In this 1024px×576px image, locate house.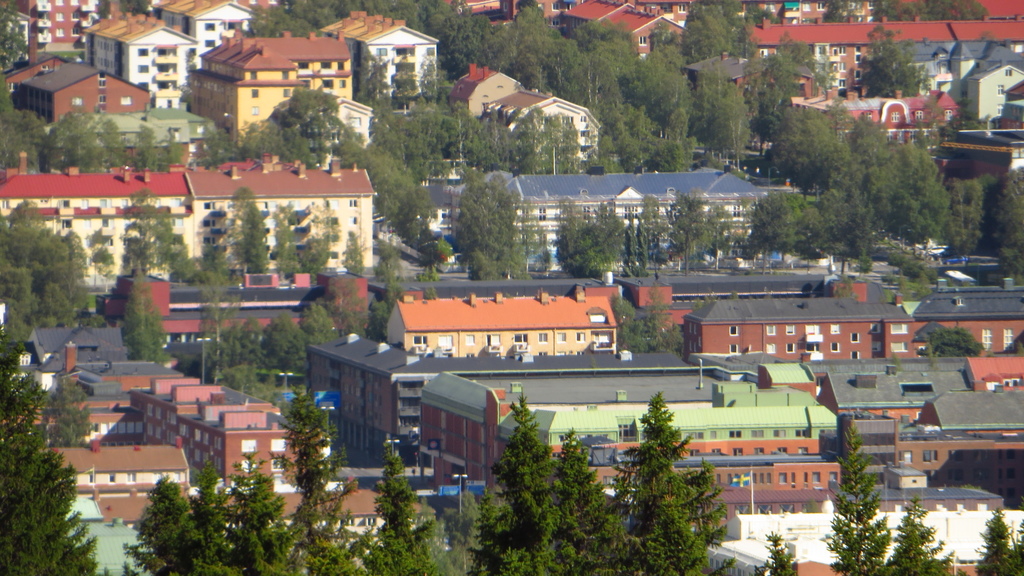
Bounding box: (left=118, top=373, right=333, bottom=495).
